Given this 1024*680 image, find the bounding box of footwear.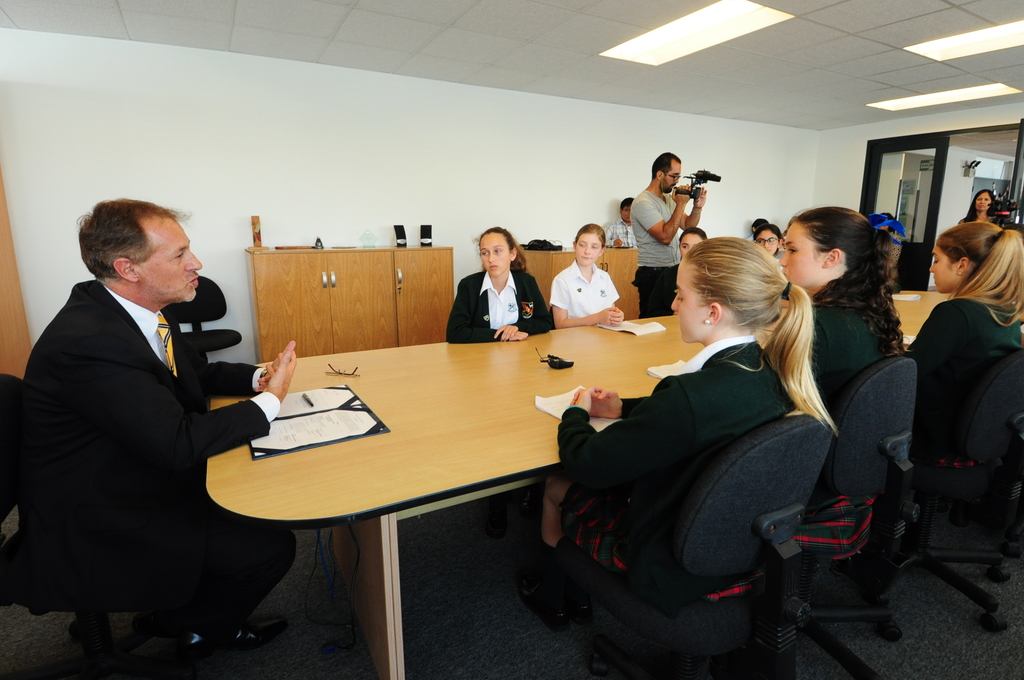
pyautogui.locateOnScreen(223, 615, 289, 647).
